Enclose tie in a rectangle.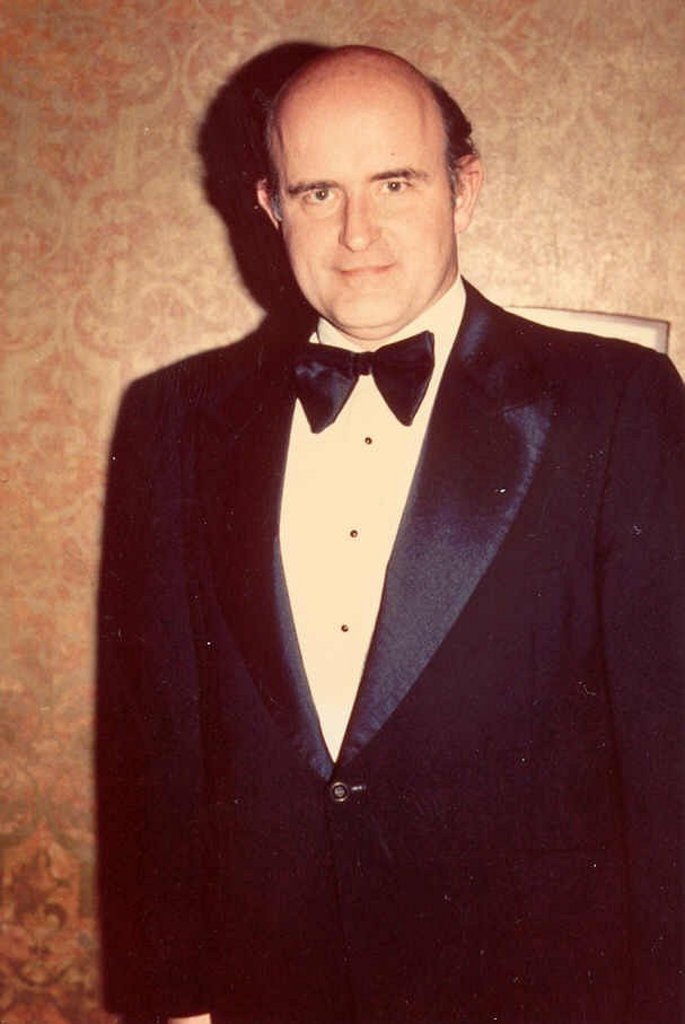
region(291, 334, 437, 430).
